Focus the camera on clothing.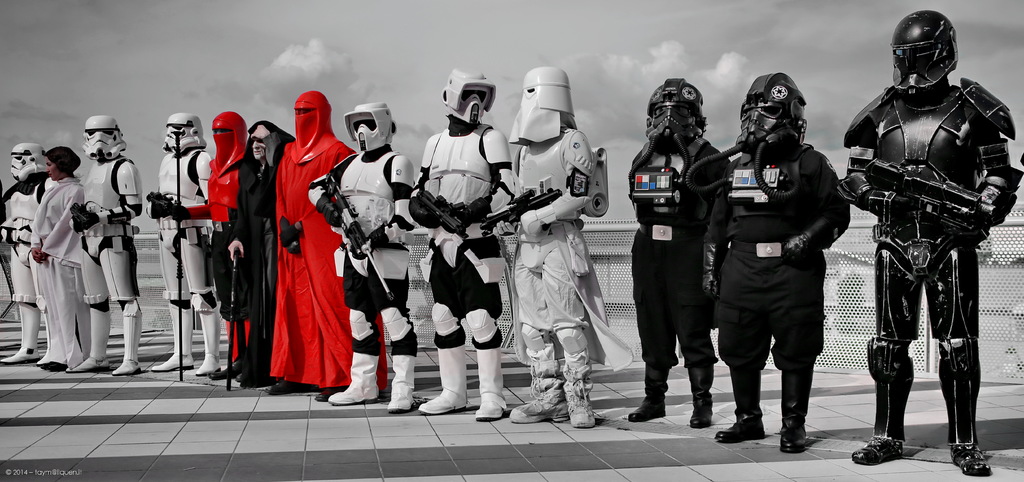
Focus region: [624,76,732,377].
